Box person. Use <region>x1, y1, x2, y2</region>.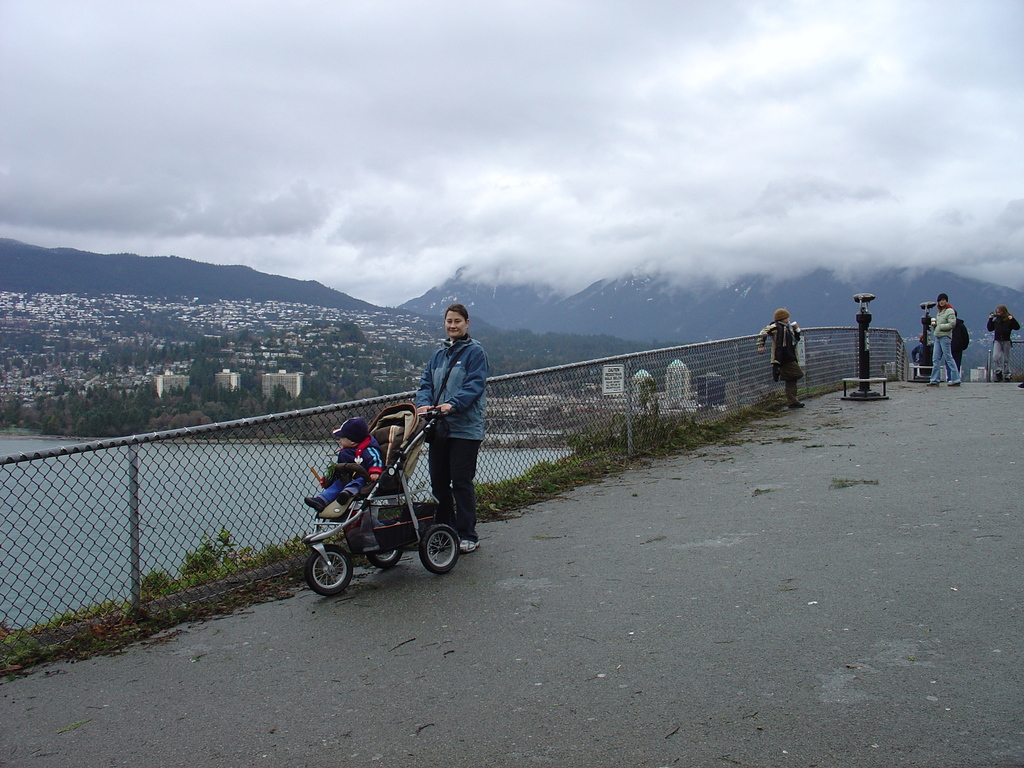
<region>408, 298, 492, 557</region>.
